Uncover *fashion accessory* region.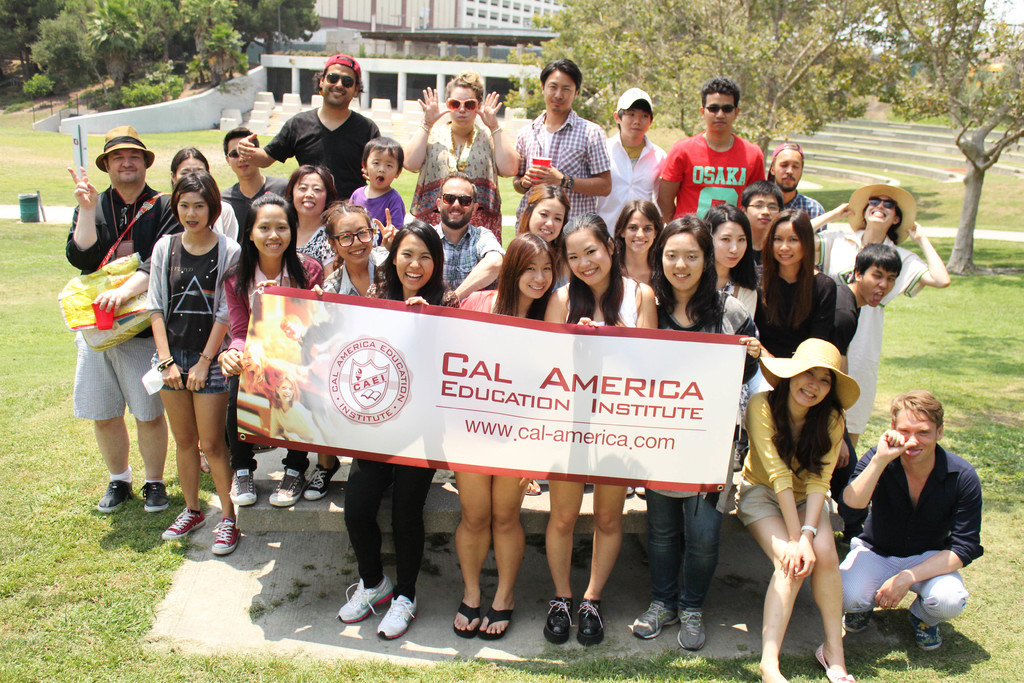
Uncovered: 758 338 863 413.
